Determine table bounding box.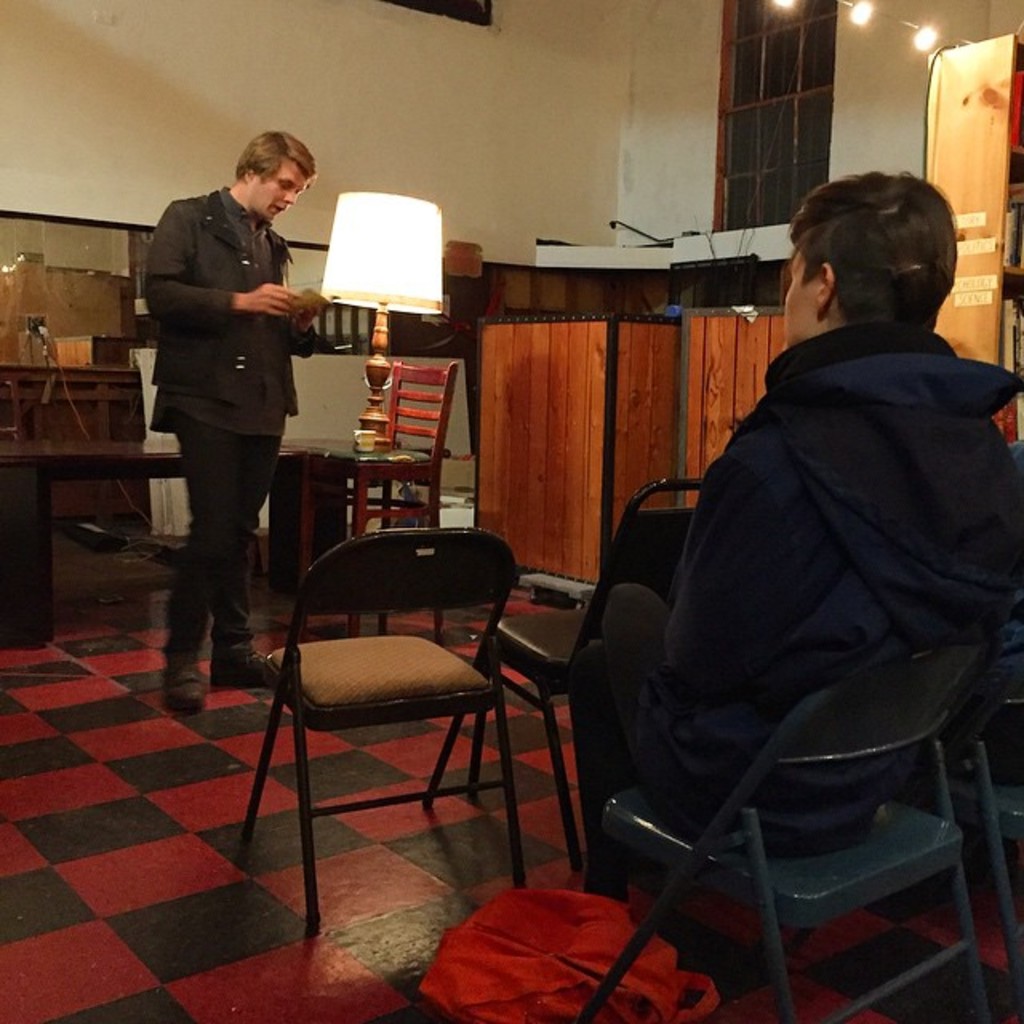
Determined: [x1=5, y1=355, x2=147, y2=536].
